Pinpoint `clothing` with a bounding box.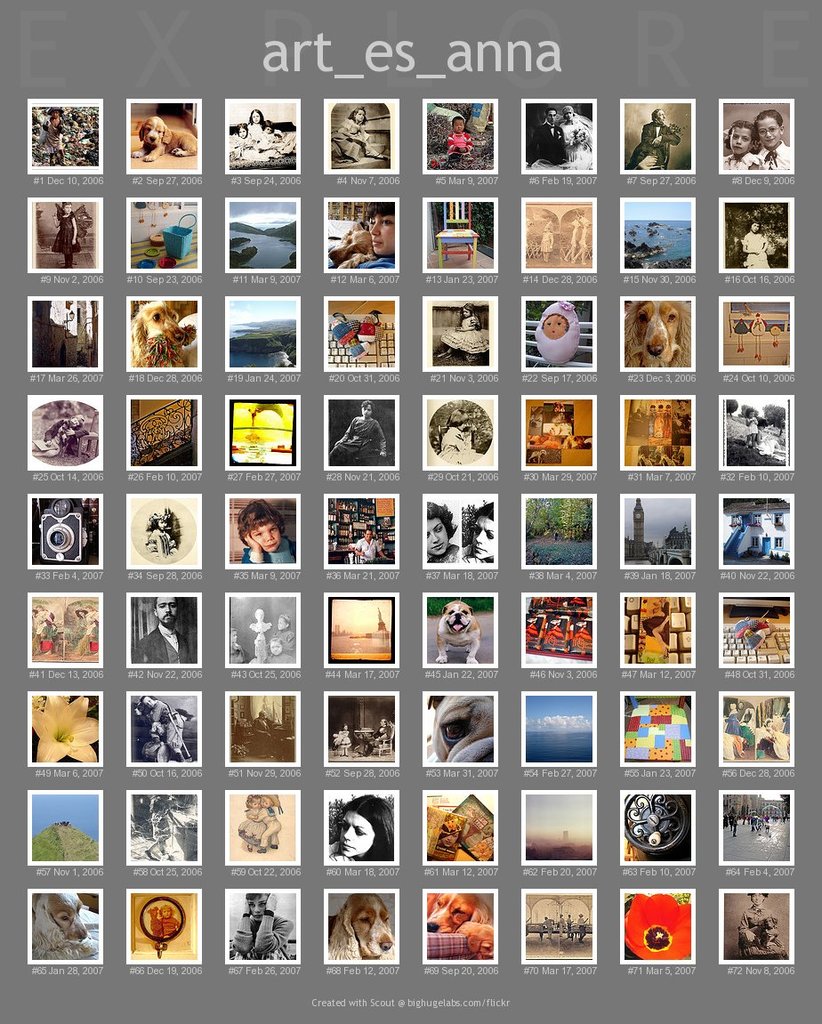
126:609:199:670.
